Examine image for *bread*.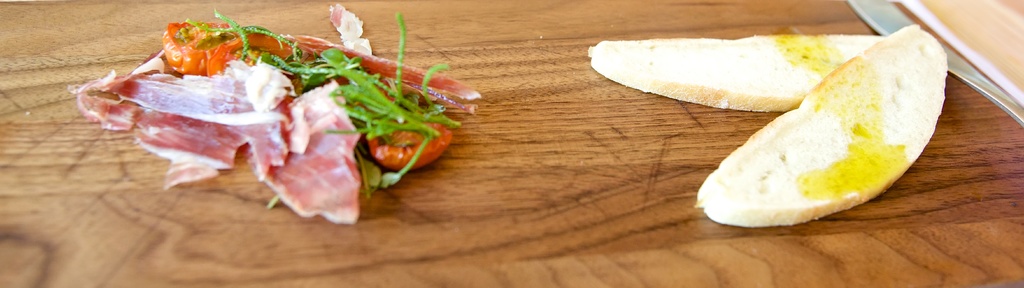
Examination result: select_region(592, 36, 879, 111).
